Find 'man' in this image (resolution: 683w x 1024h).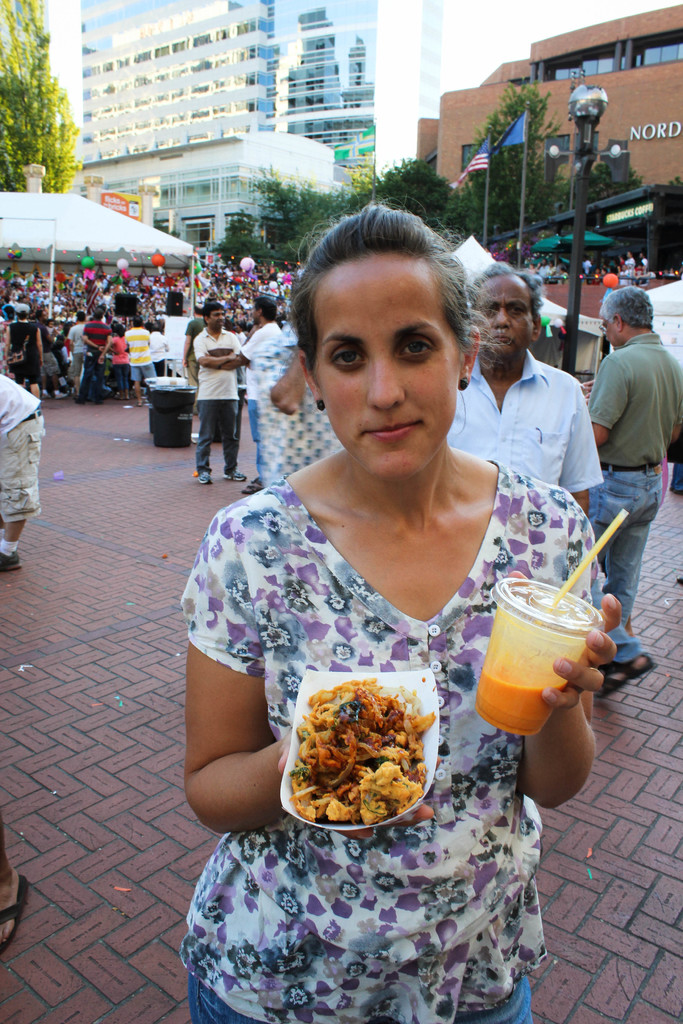
l=64, t=312, r=92, b=401.
